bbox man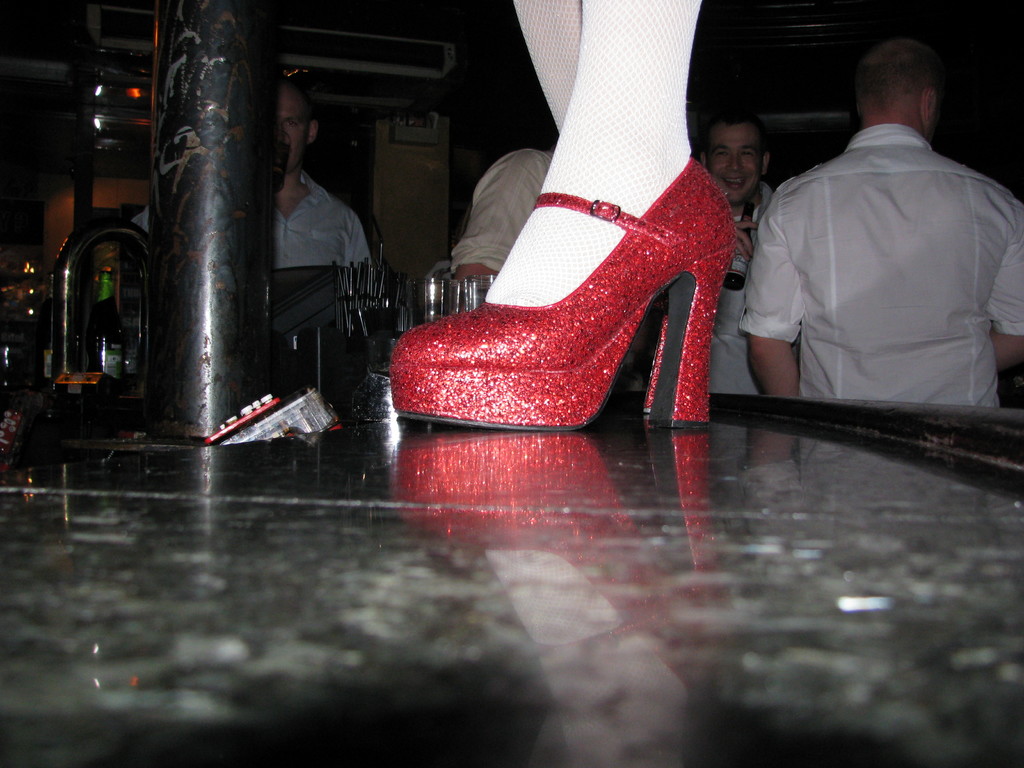
select_region(449, 140, 556, 278)
